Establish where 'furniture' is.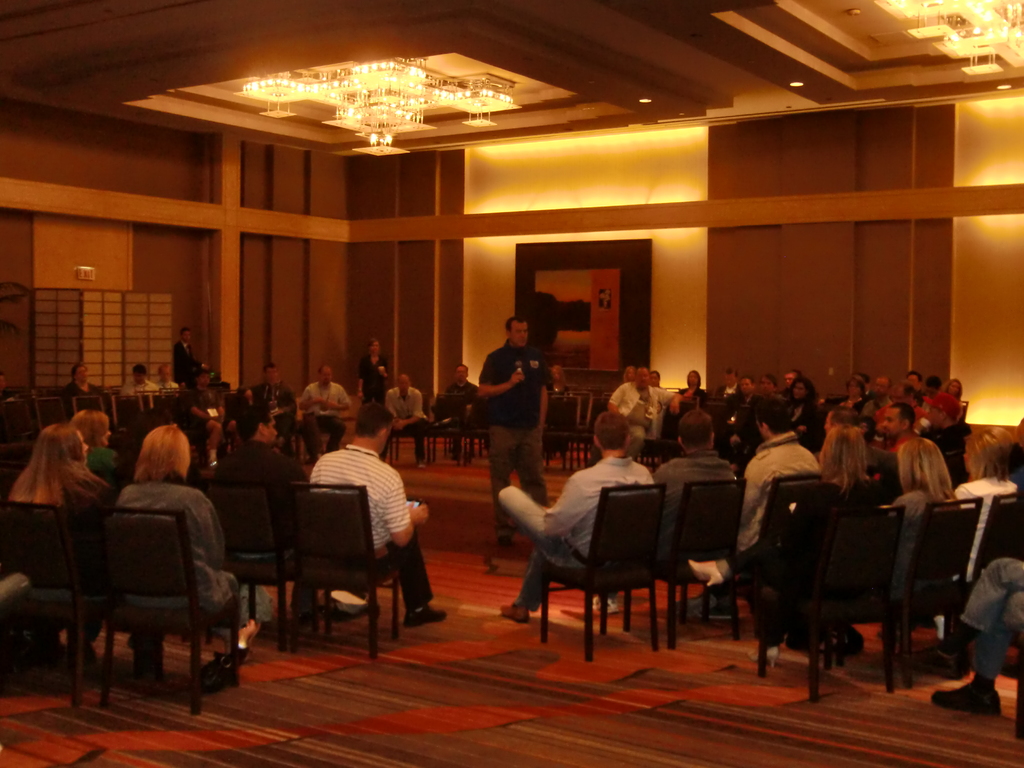
Established at 738:474:824:596.
